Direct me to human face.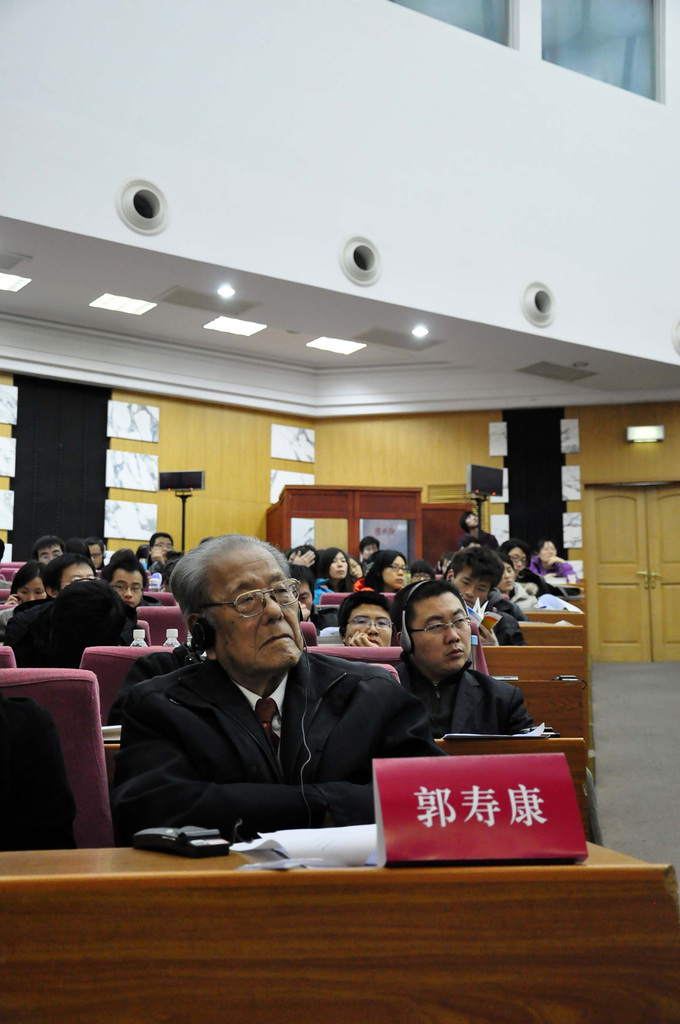
Direction: bbox(453, 571, 491, 604).
